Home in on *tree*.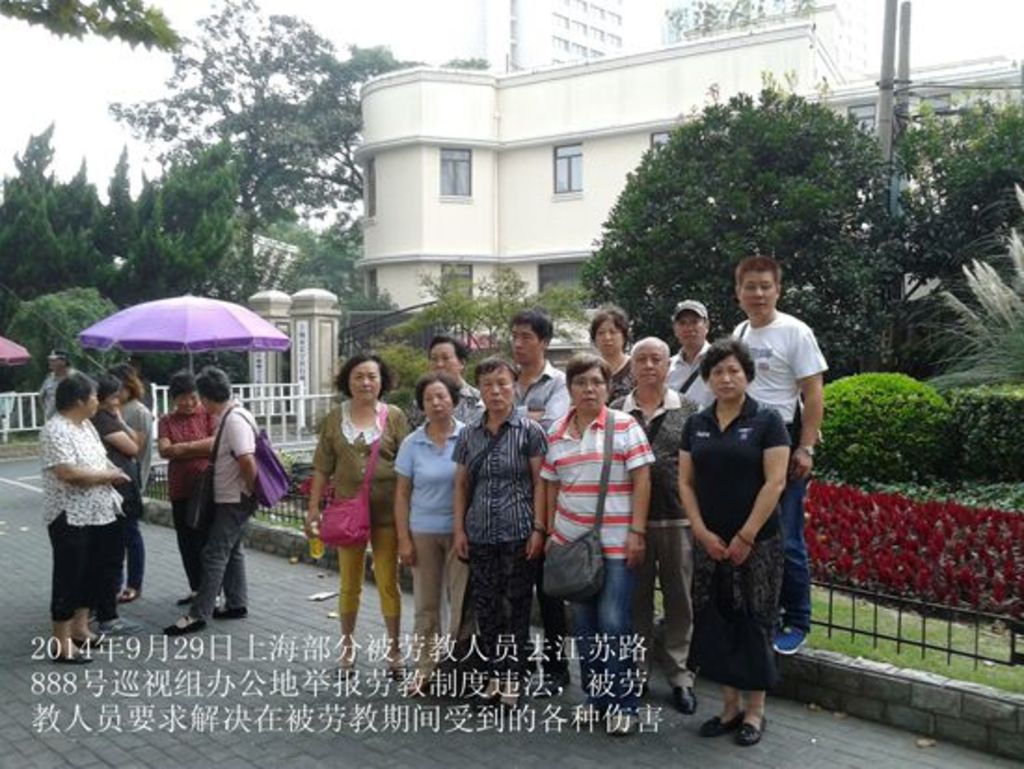
Homed in at region(134, 0, 488, 298).
